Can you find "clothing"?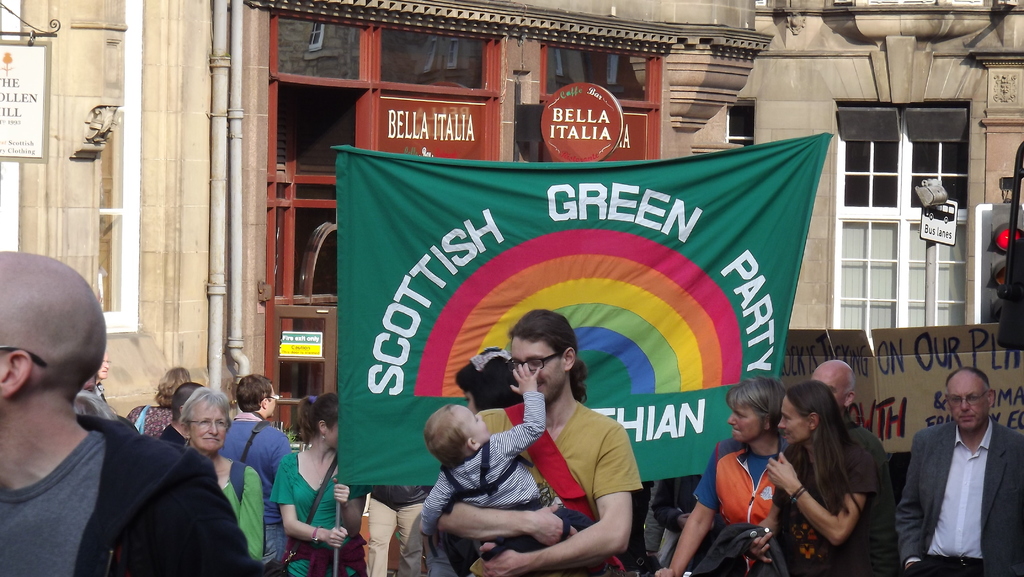
Yes, bounding box: x1=268, y1=448, x2=372, y2=576.
